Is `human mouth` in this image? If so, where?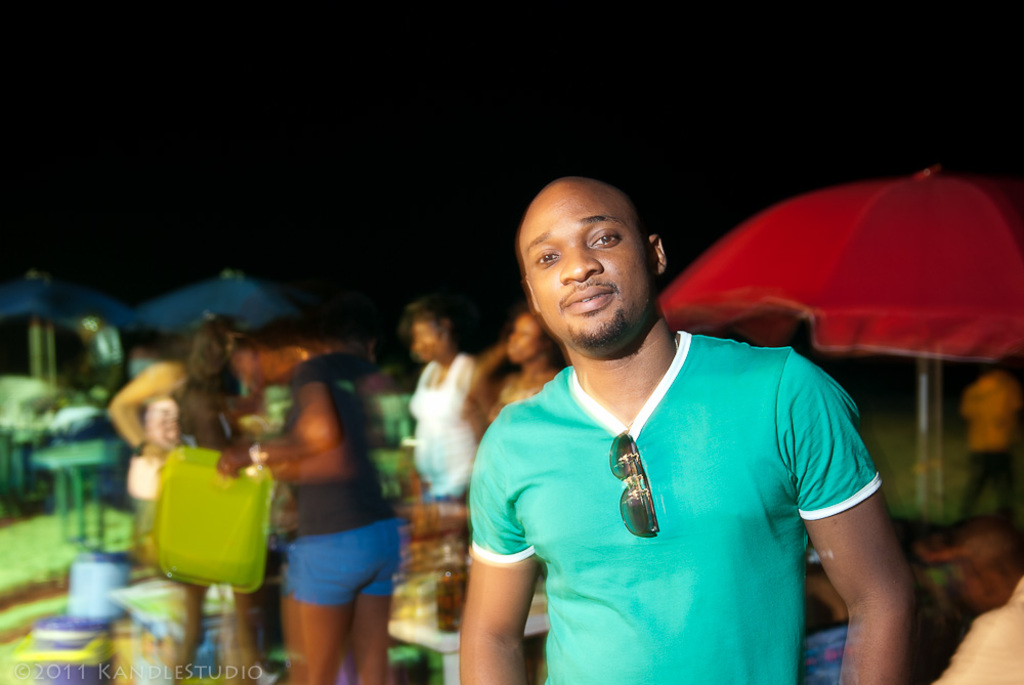
Yes, at (553,279,616,320).
